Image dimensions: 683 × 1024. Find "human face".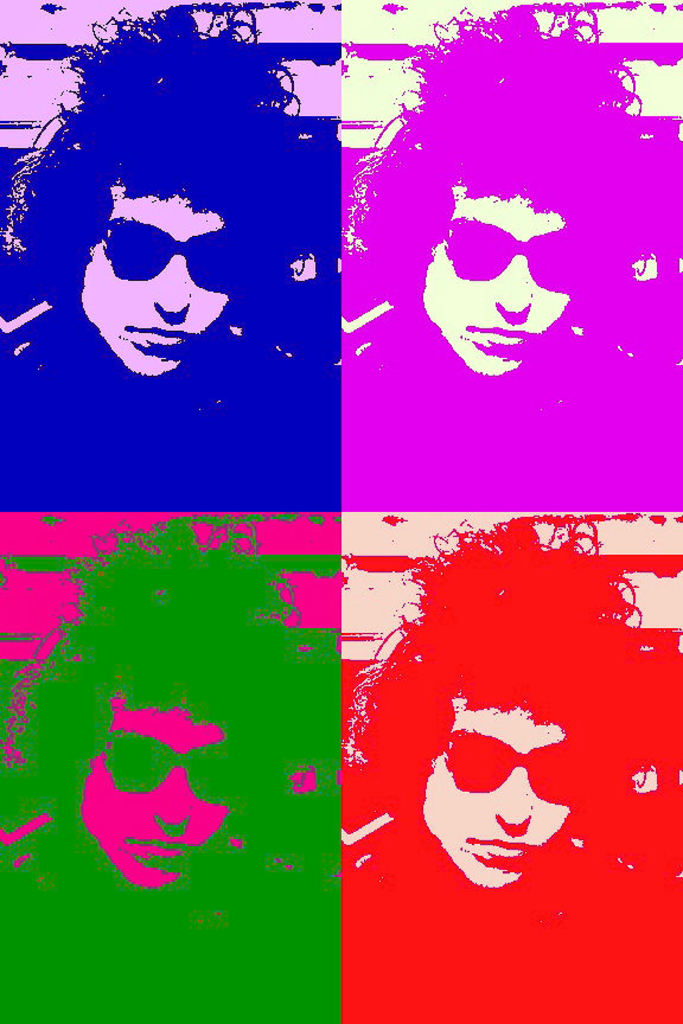
bbox=(79, 713, 225, 892).
